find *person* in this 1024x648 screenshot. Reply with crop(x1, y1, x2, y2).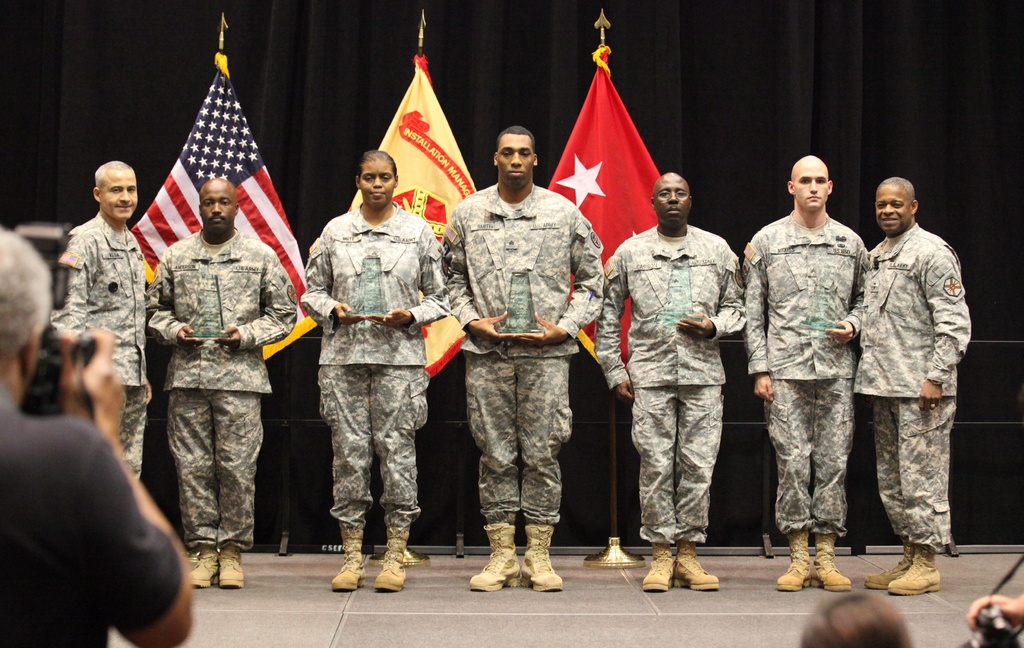
crop(145, 178, 307, 595).
